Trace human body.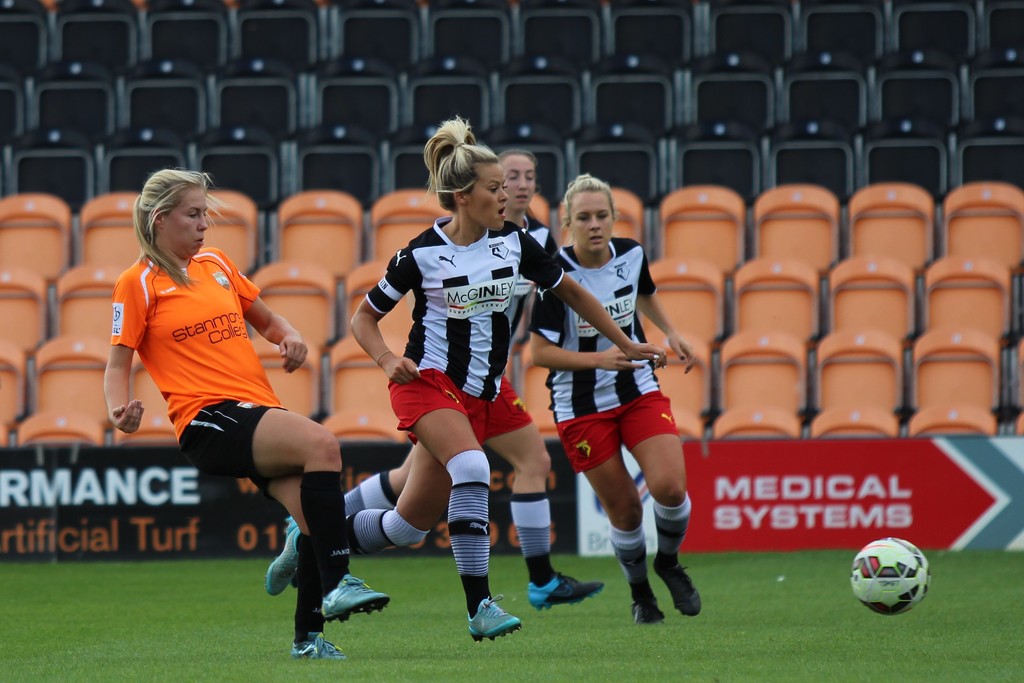
Traced to (left=531, top=167, right=703, bottom=628).
